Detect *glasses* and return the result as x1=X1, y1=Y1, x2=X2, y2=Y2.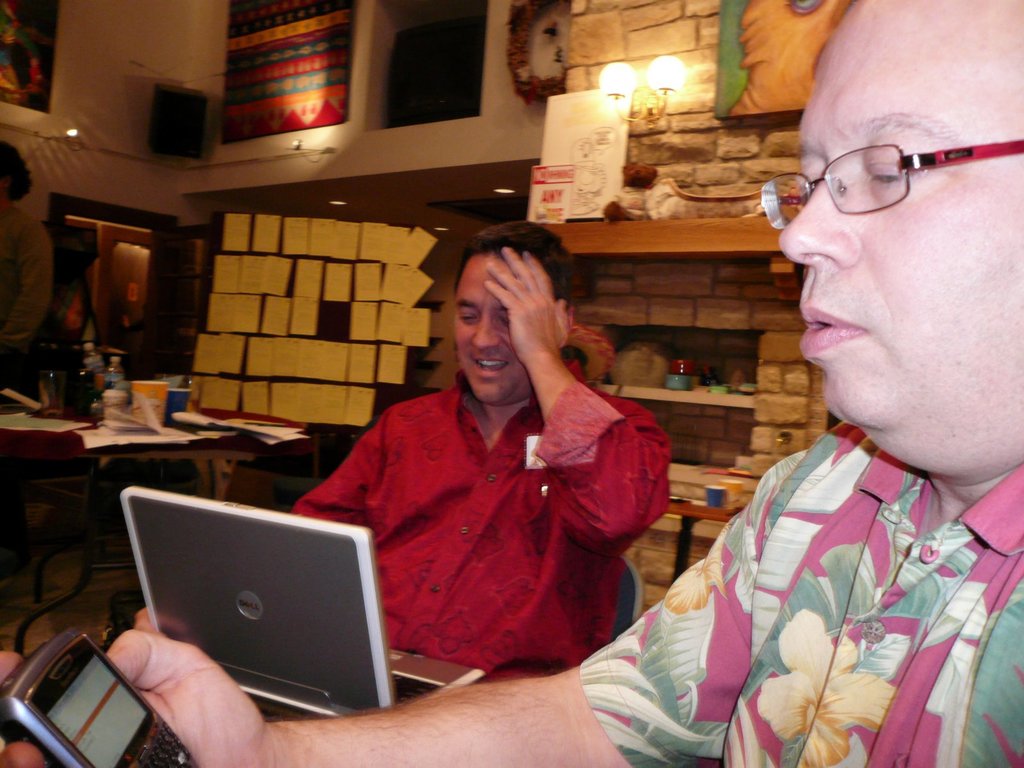
x1=773, y1=127, x2=1001, y2=211.
